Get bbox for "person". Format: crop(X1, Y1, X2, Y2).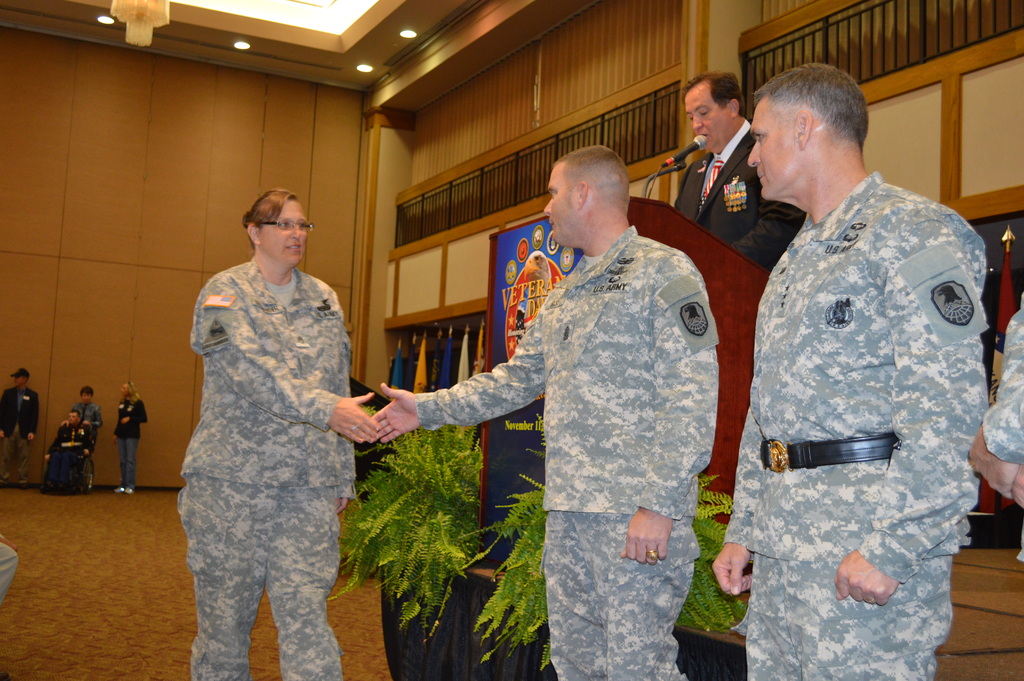
crop(59, 388, 103, 465).
